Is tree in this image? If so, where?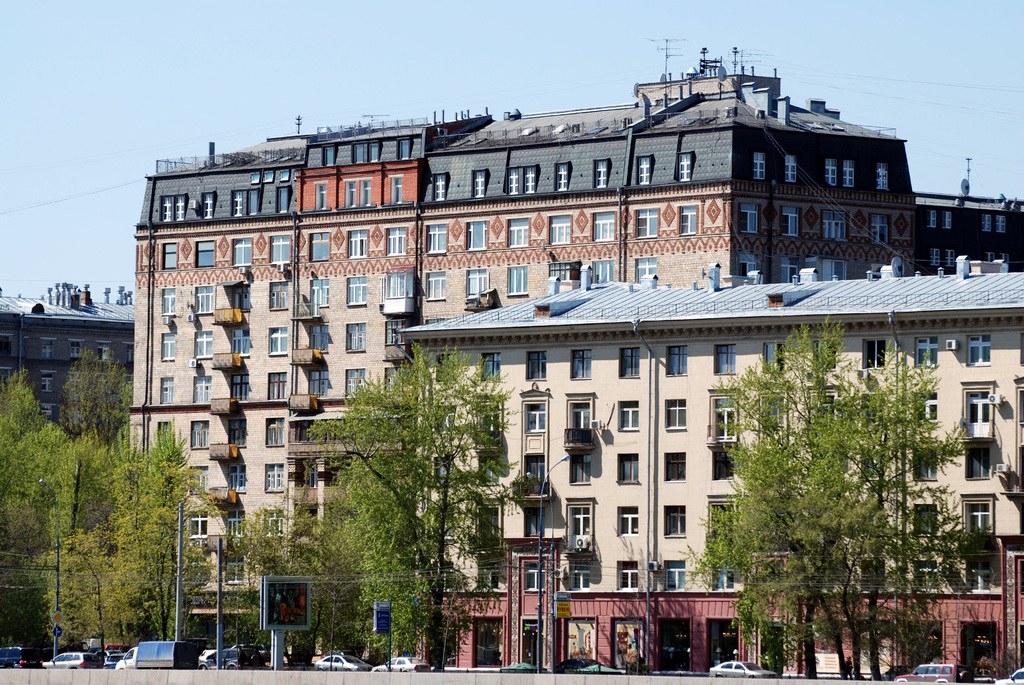
Yes, at crop(0, 420, 63, 620).
